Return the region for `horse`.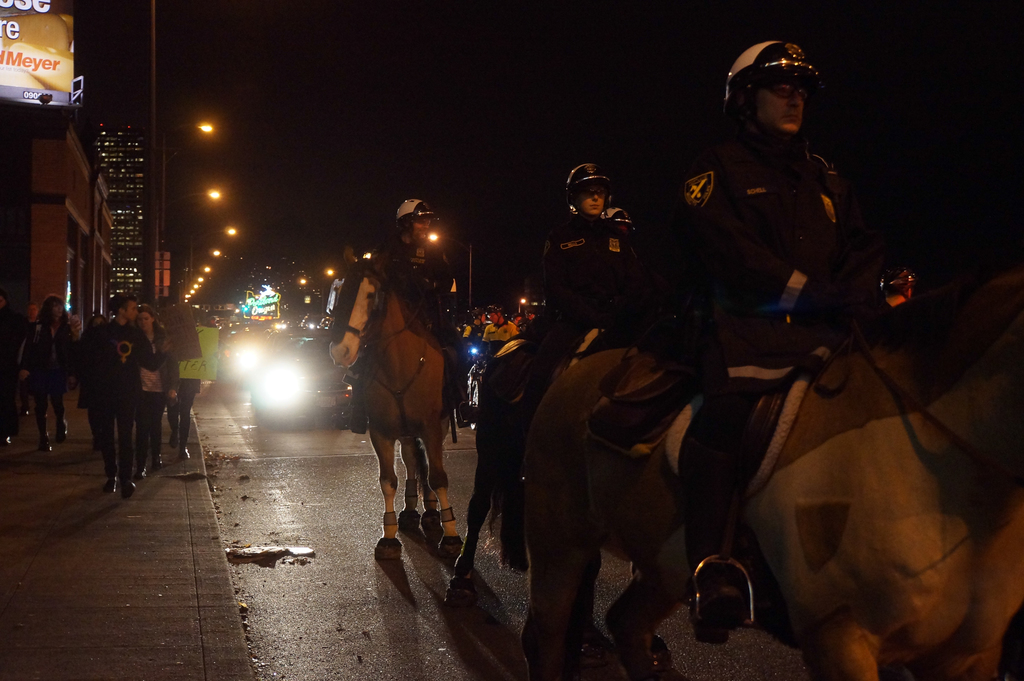
[left=515, top=270, right=1023, bottom=680].
